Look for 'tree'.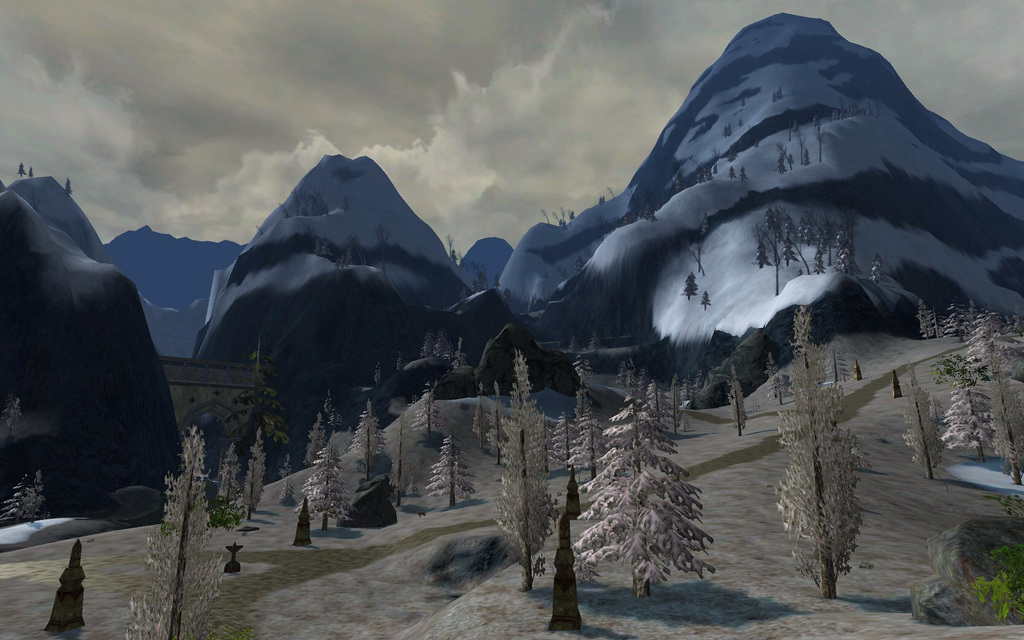
Found: <box>298,497,314,548</box>.
